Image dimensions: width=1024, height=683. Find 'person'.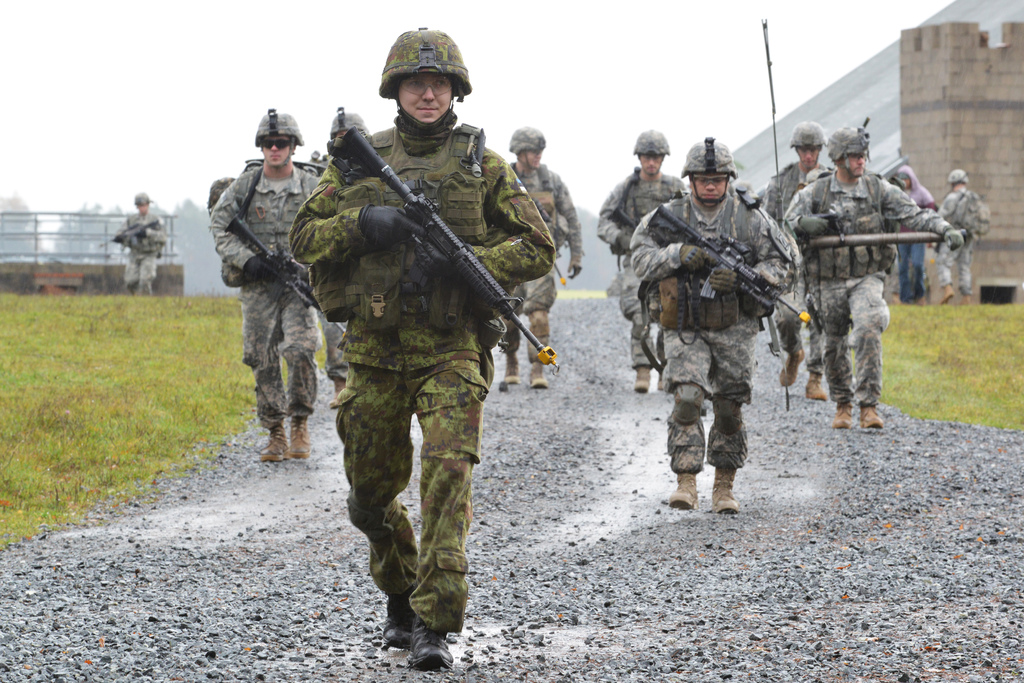
region(939, 170, 990, 291).
